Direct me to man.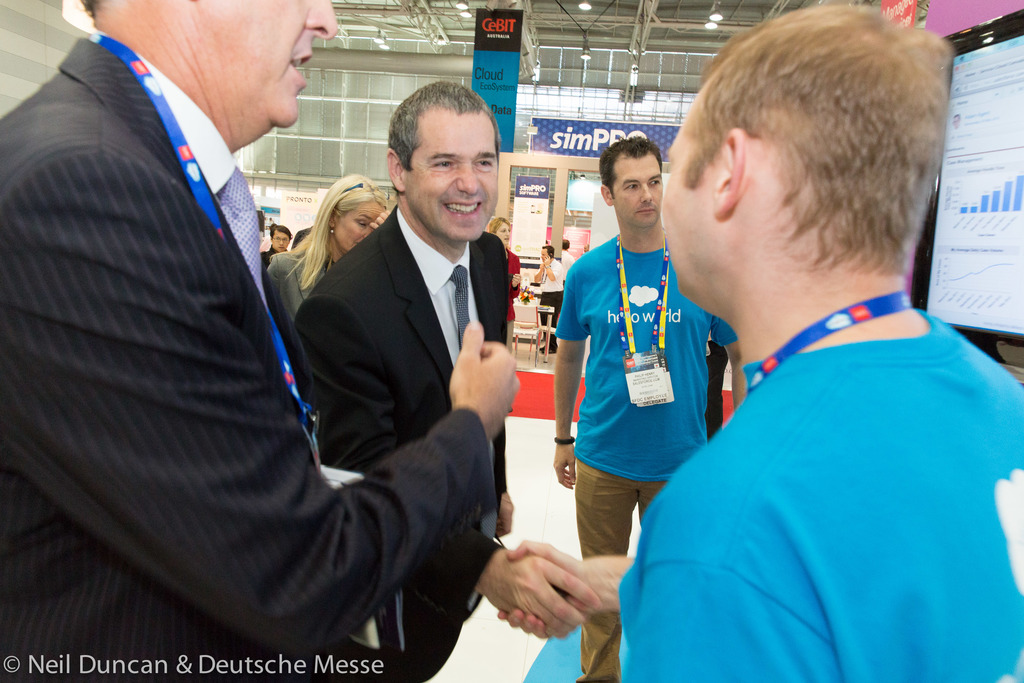
Direction: <region>561, 236, 579, 274</region>.
